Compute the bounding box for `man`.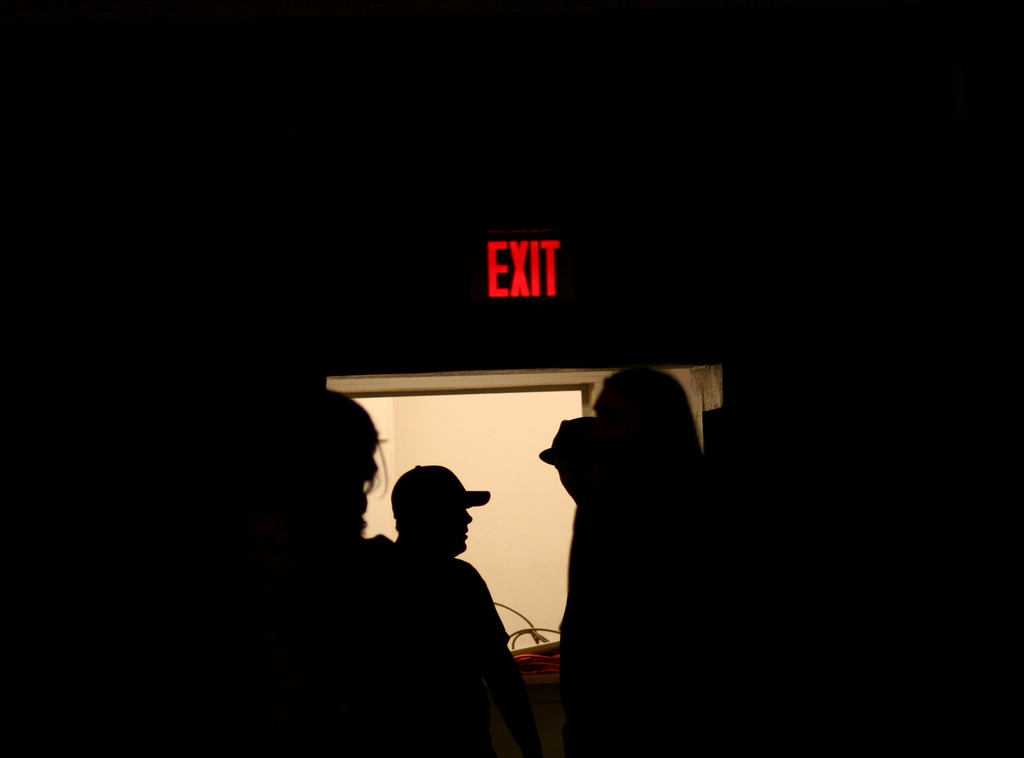
(x1=539, y1=414, x2=617, y2=748).
